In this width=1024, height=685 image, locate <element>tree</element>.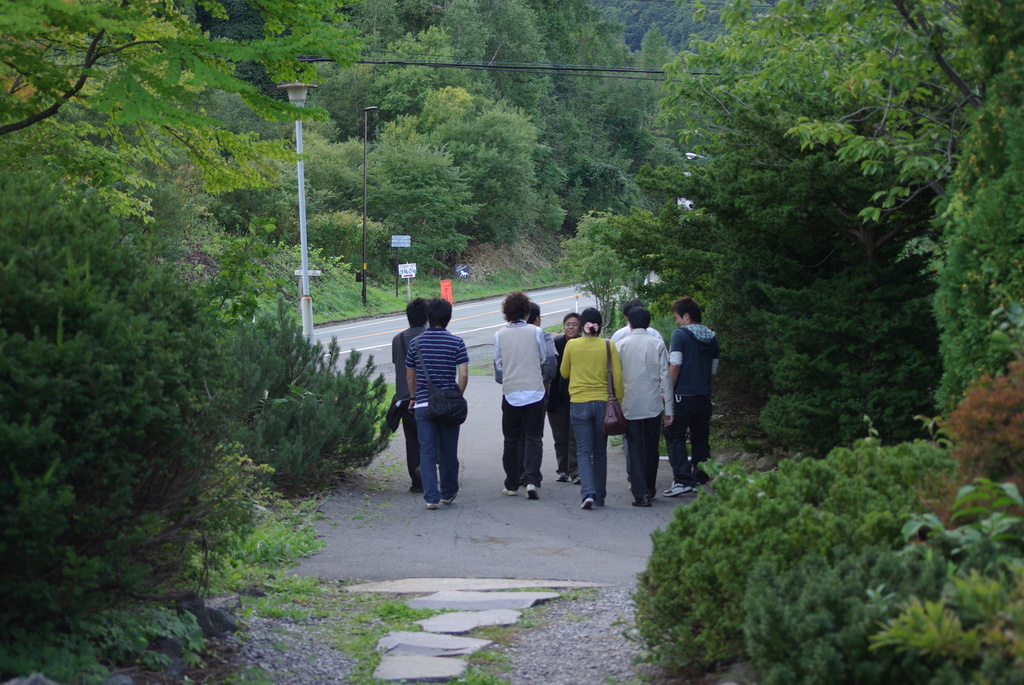
Bounding box: (678, 0, 1023, 413).
